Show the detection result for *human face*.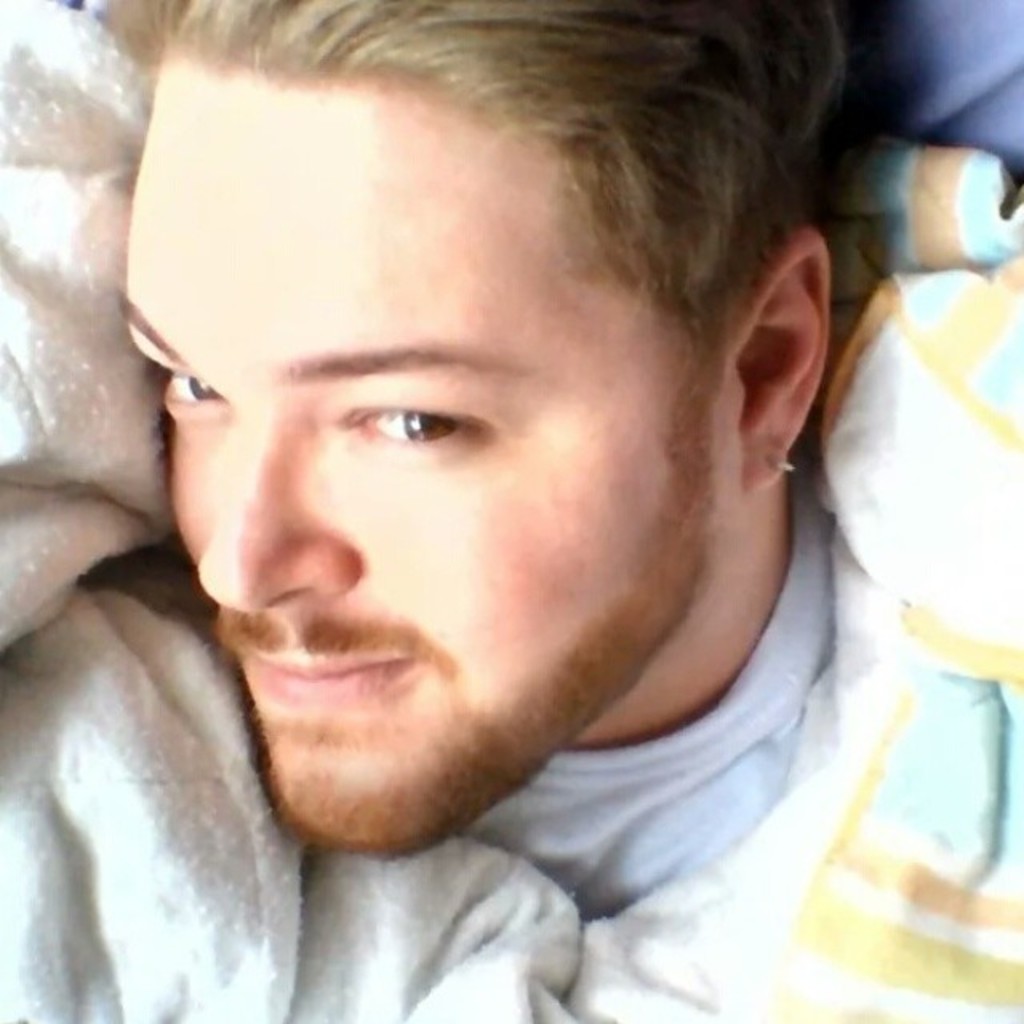
box=[120, 88, 680, 853].
